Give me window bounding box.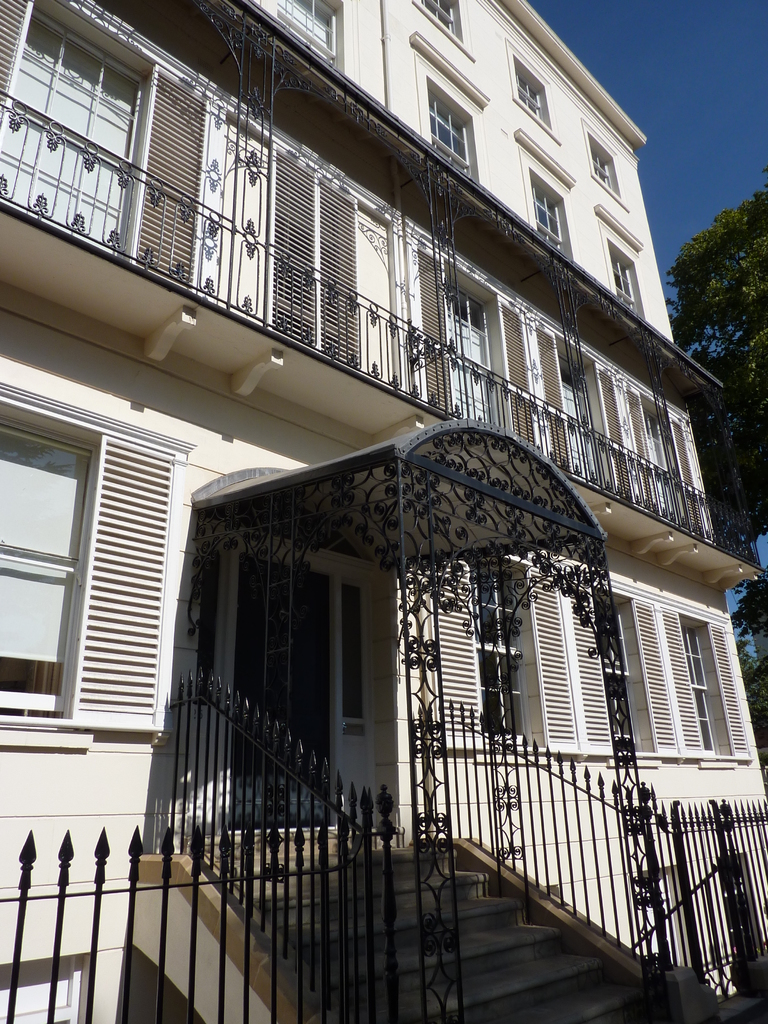
[154,70,371,371].
